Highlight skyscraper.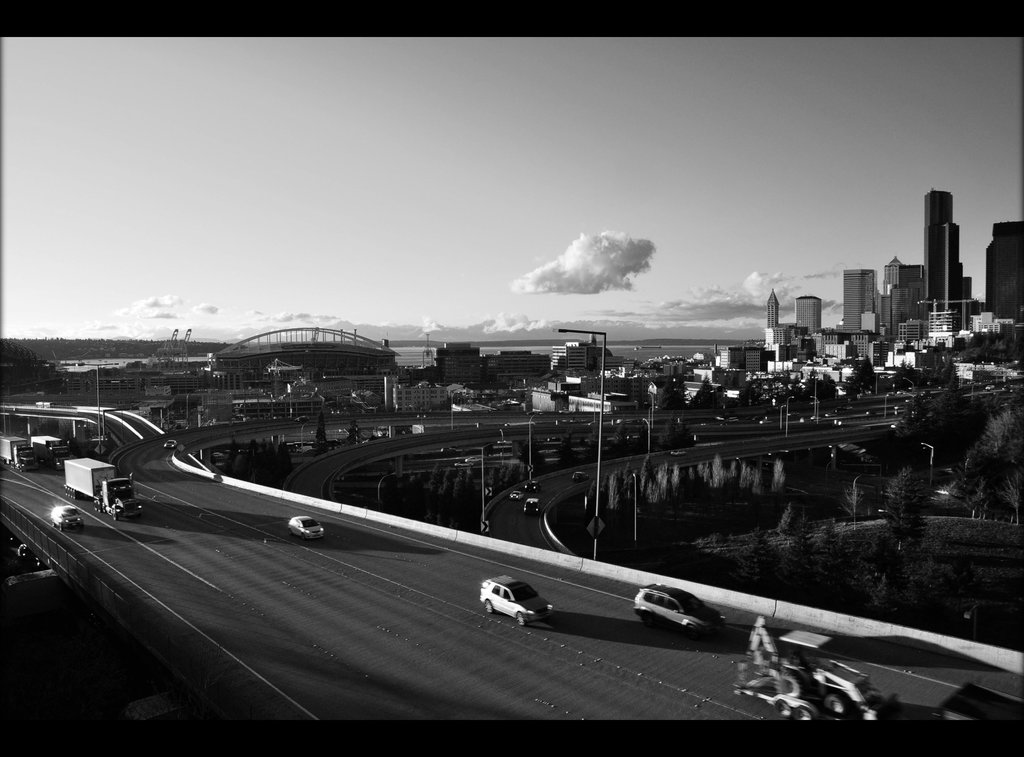
Highlighted region: select_region(765, 294, 798, 350).
